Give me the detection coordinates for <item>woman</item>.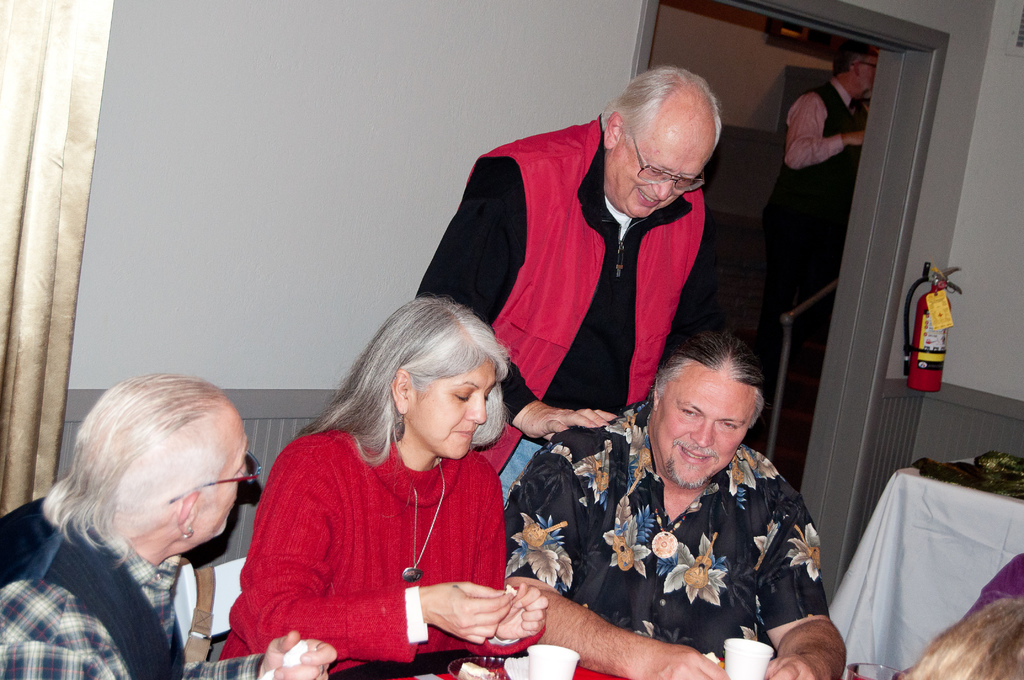
box=[0, 372, 336, 679].
